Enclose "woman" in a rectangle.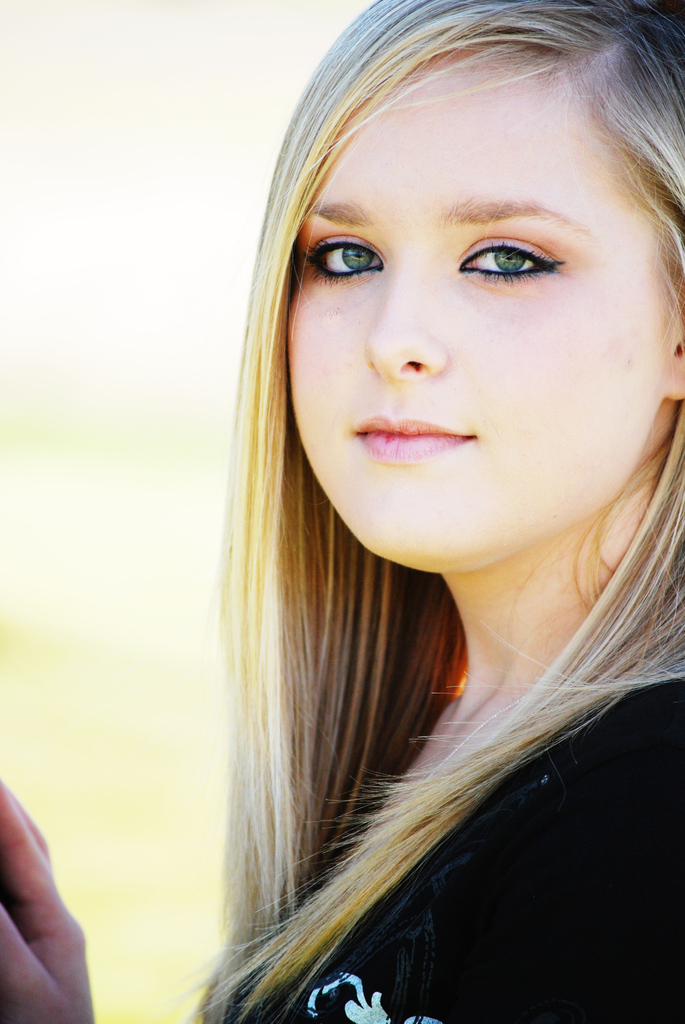
151,54,680,1009.
